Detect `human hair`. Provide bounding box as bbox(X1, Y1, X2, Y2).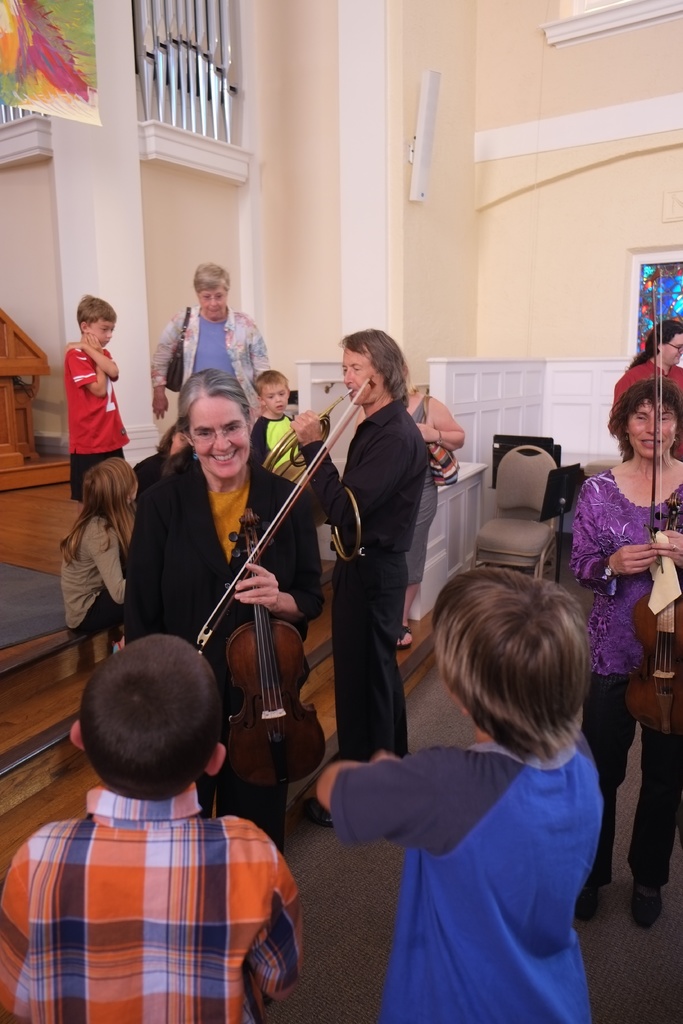
bbox(192, 261, 234, 296).
